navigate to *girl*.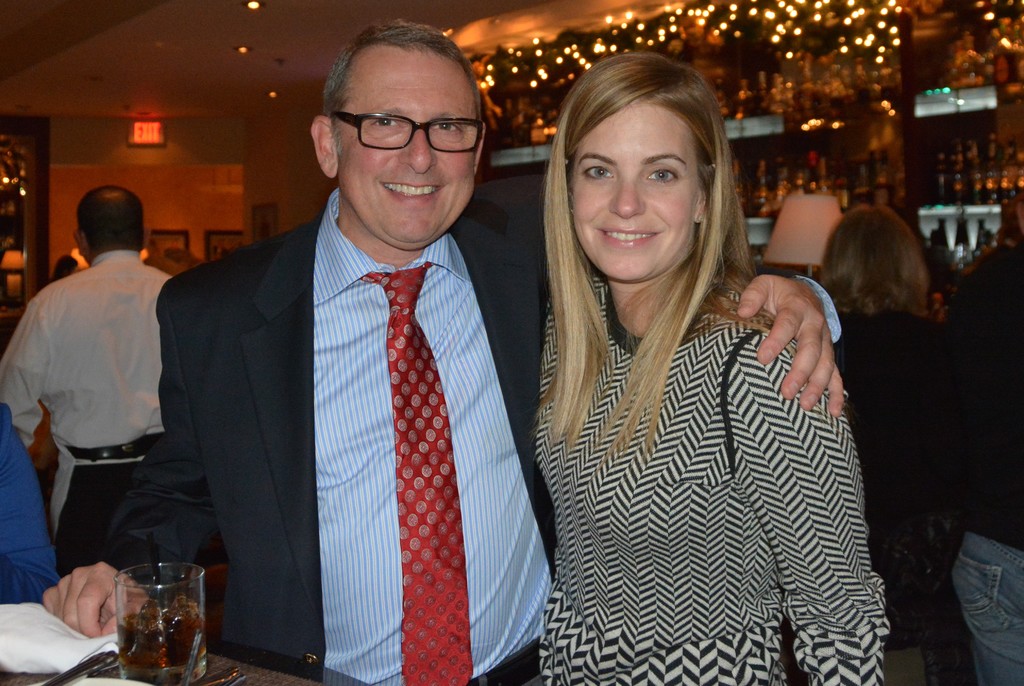
Navigation target: BBox(532, 53, 890, 685).
